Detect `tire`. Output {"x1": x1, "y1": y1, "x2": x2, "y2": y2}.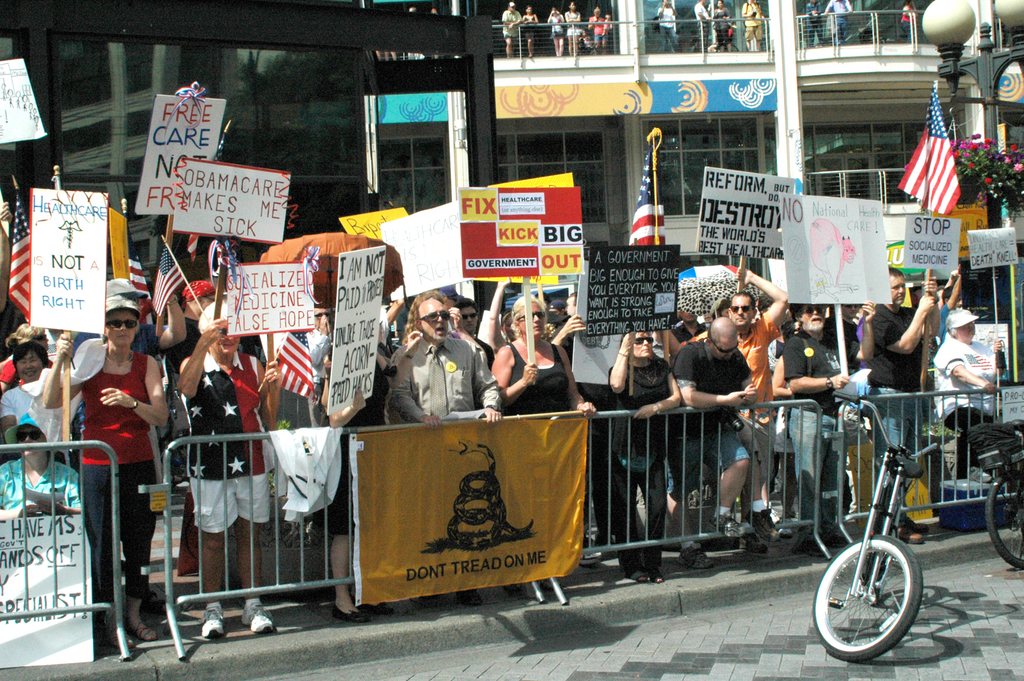
{"x1": 982, "y1": 468, "x2": 1023, "y2": 569}.
